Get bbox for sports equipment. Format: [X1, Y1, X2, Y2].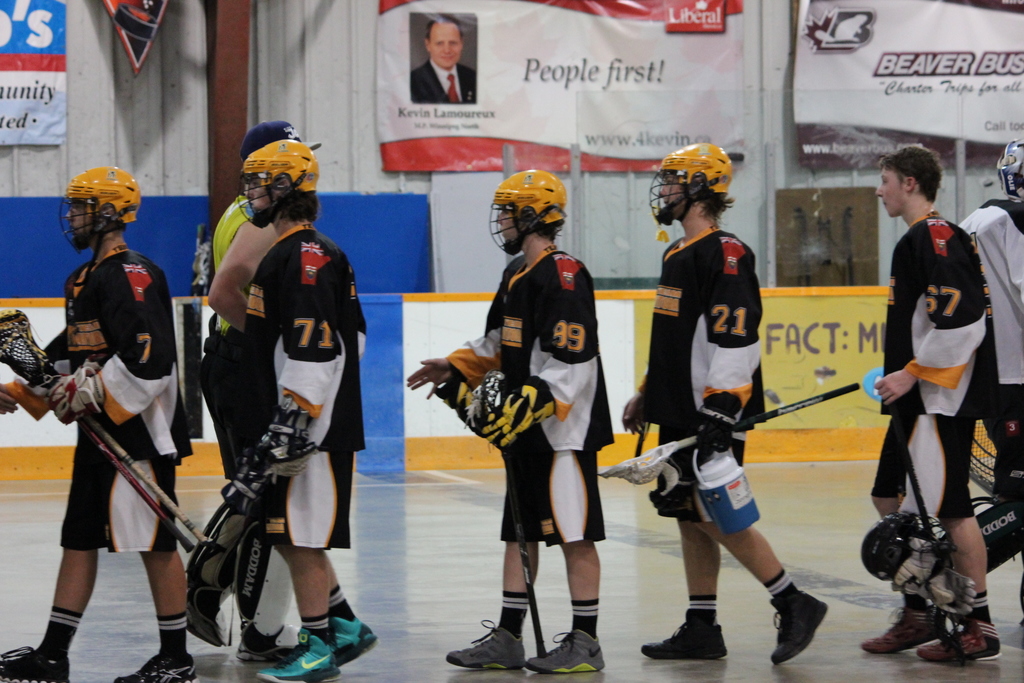
[999, 140, 1023, 204].
